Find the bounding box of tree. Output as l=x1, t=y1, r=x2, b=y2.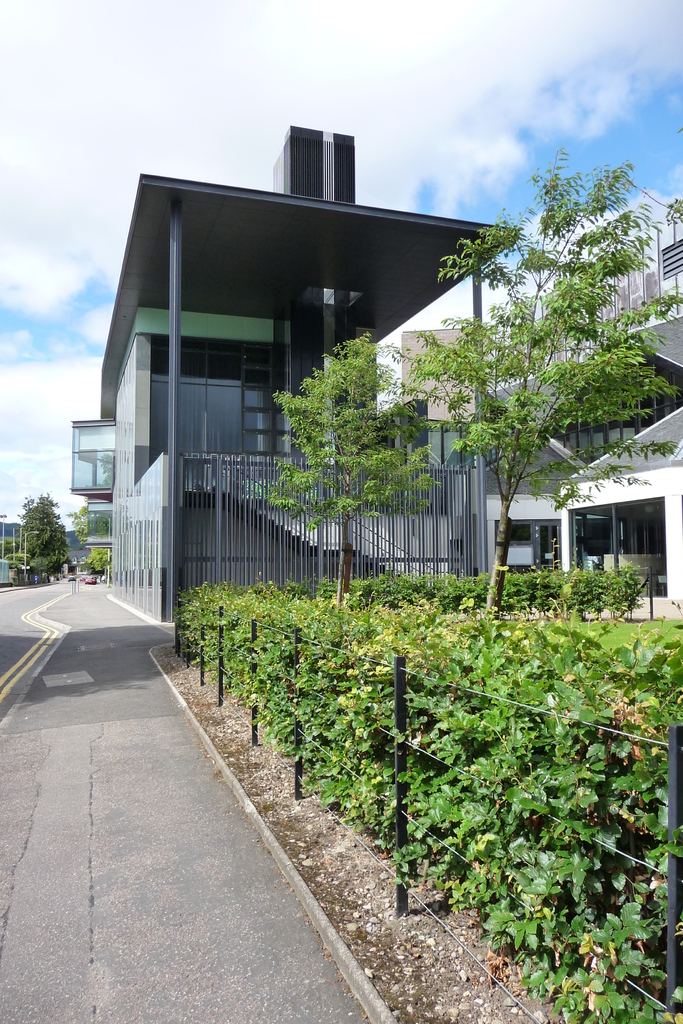
l=265, t=330, r=423, b=602.
